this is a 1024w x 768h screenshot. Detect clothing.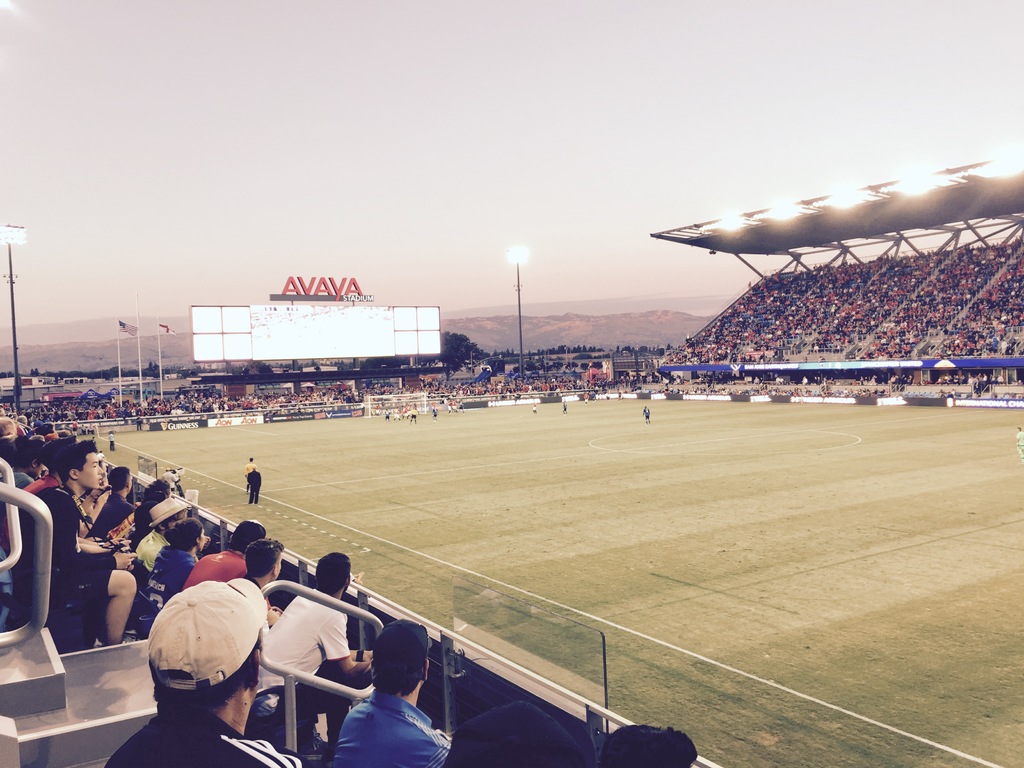
159:474:178:492.
